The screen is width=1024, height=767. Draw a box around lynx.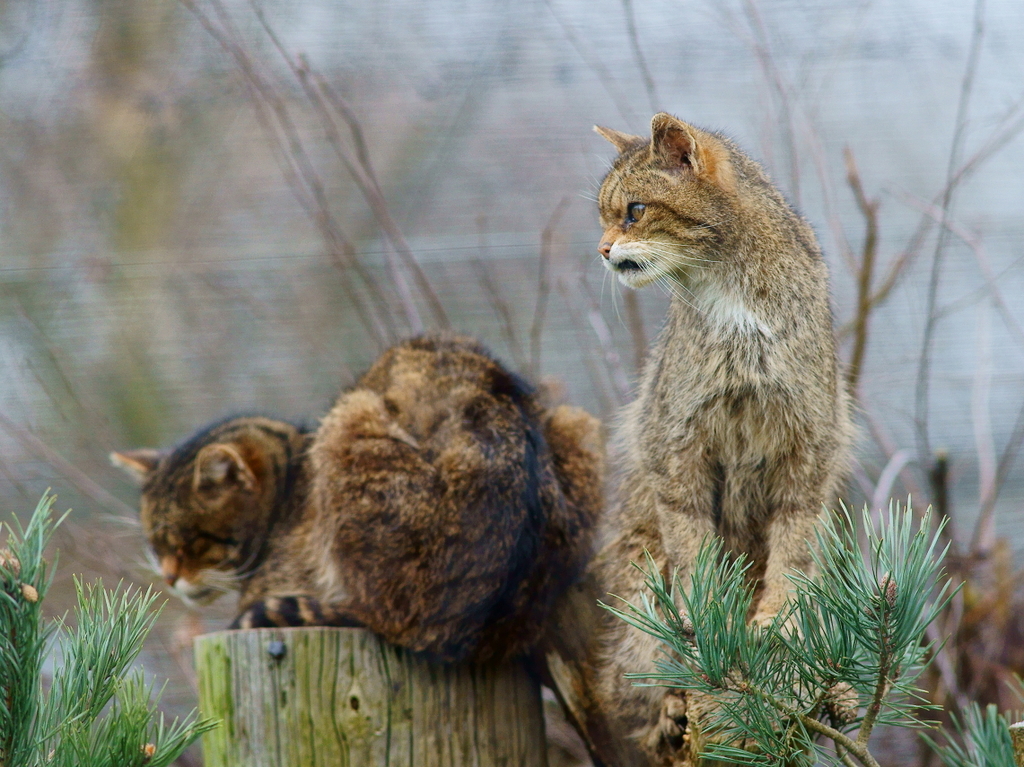
box=[573, 108, 871, 766].
